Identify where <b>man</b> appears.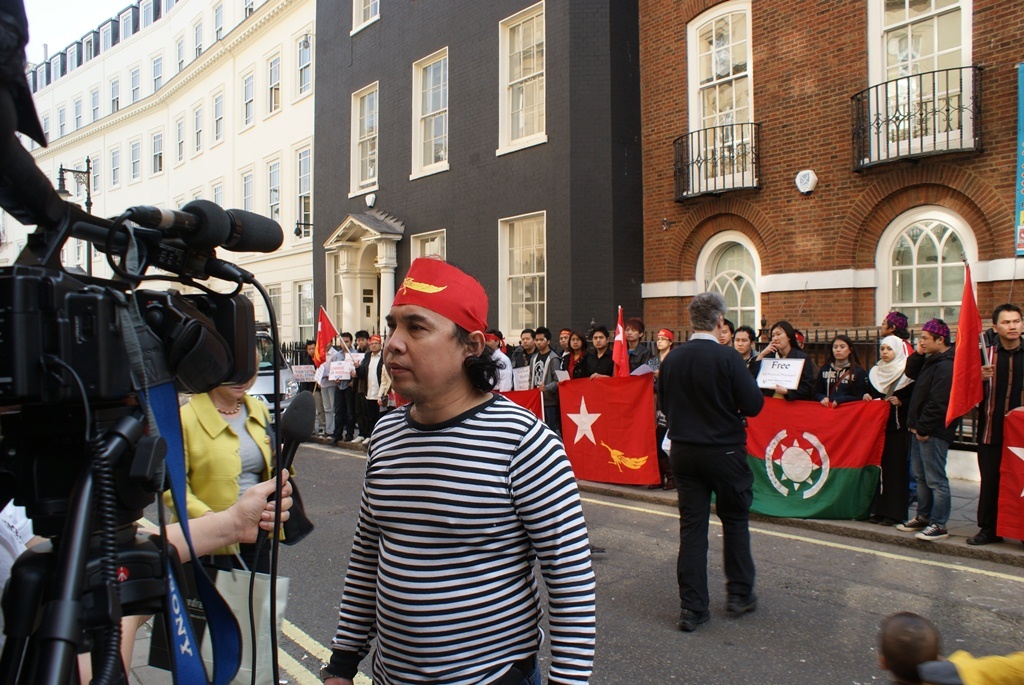
Appears at (left=971, top=300, right=1023, bottom=547).
